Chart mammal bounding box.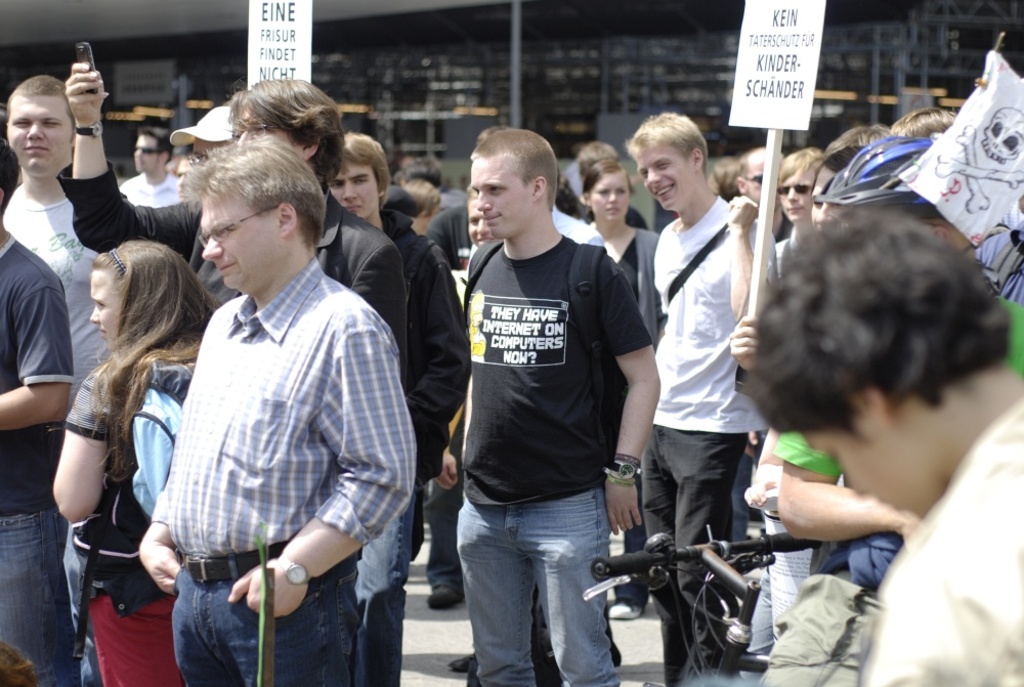
Charted: bbox=(49, 242, 222, 686).
